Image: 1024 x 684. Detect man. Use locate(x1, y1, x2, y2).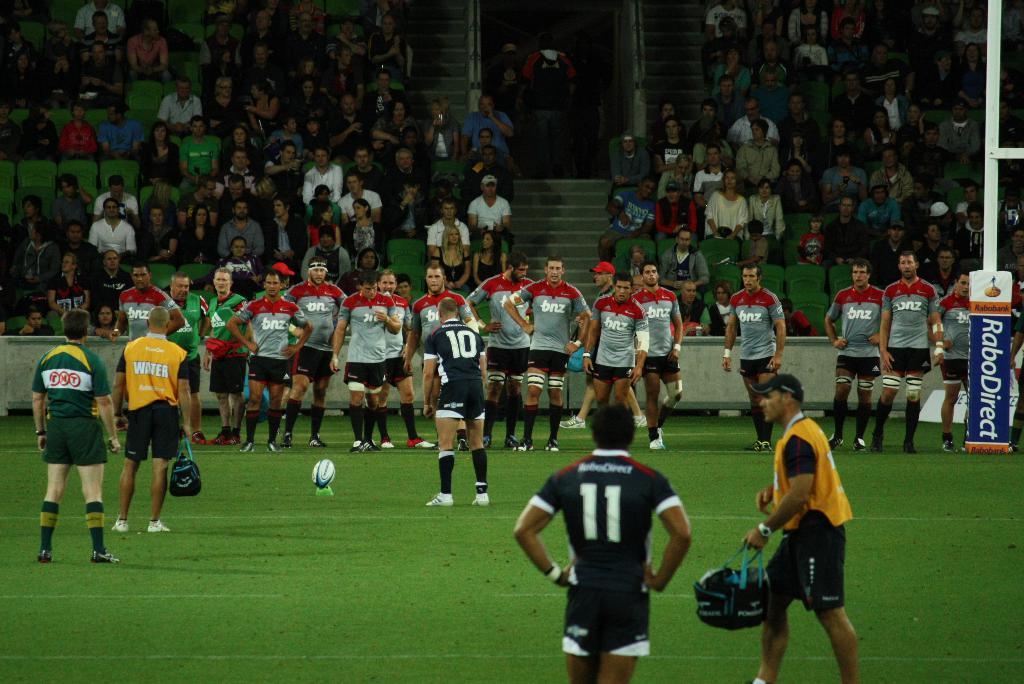
locate(248, 262, 310, 446).
